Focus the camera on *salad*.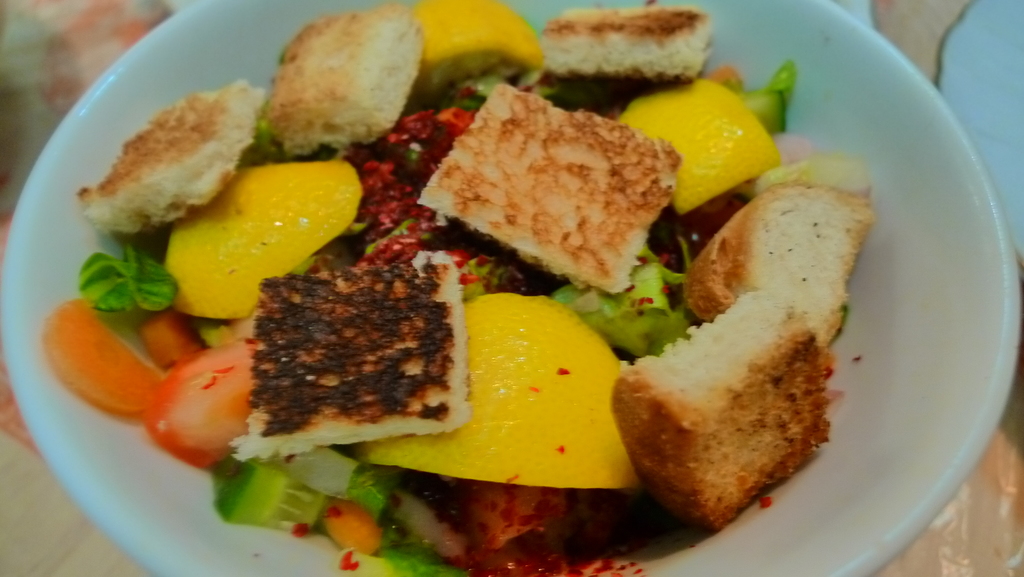
Focus region: <region>33, 0, 890, 576</region>.
